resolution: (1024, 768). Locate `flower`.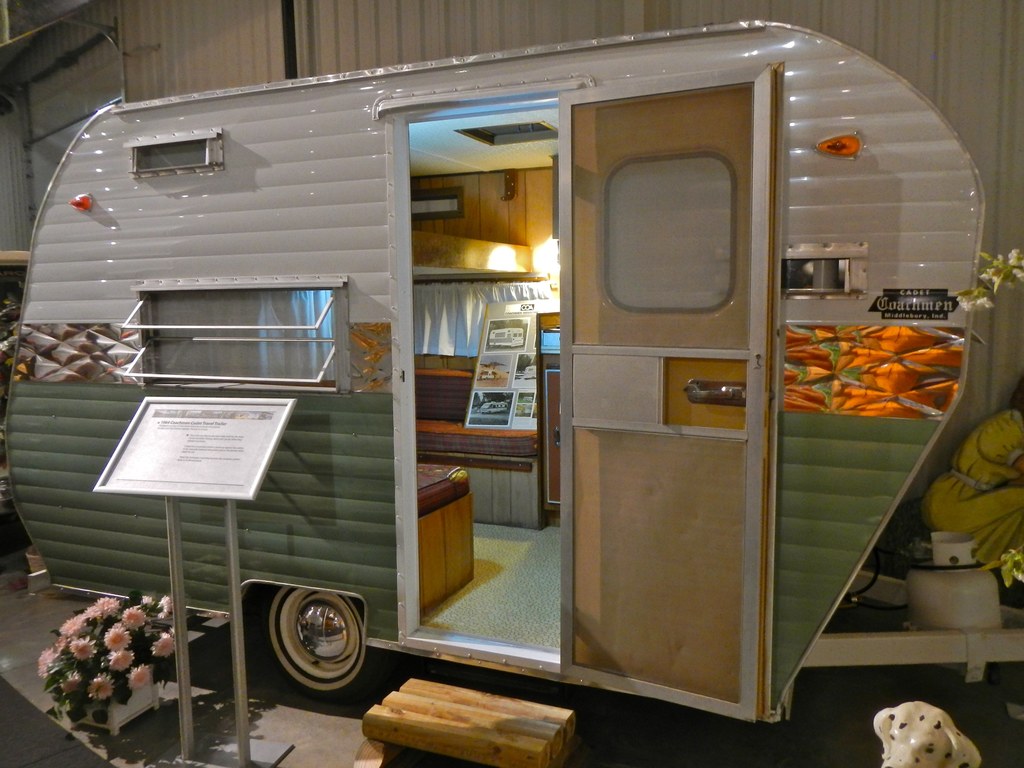
[150, 626, 177, 659].
